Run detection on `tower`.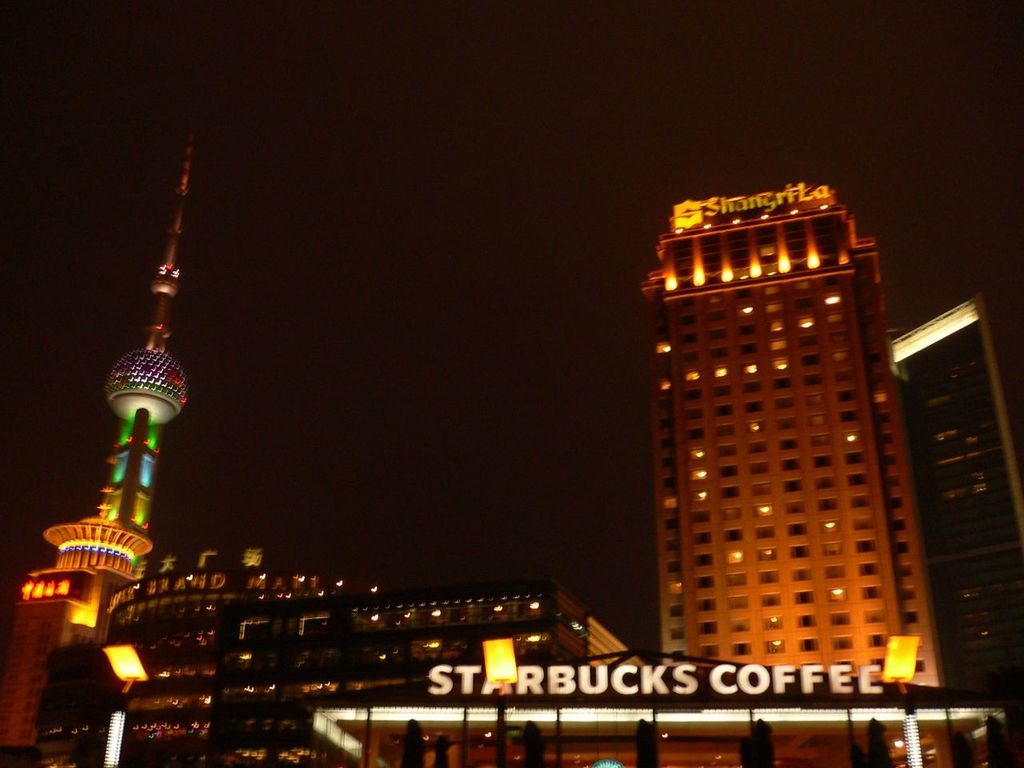
Result: rect(50, 165, 206, 629).
